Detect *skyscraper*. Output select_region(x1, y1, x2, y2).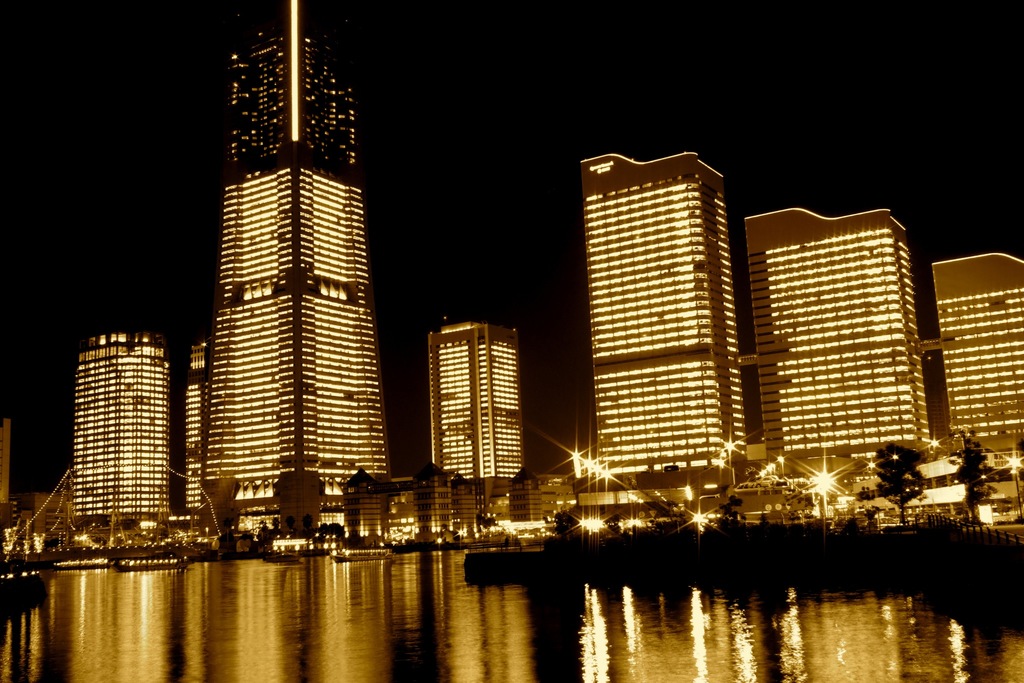
select_region(432, 317, 525, 514).
